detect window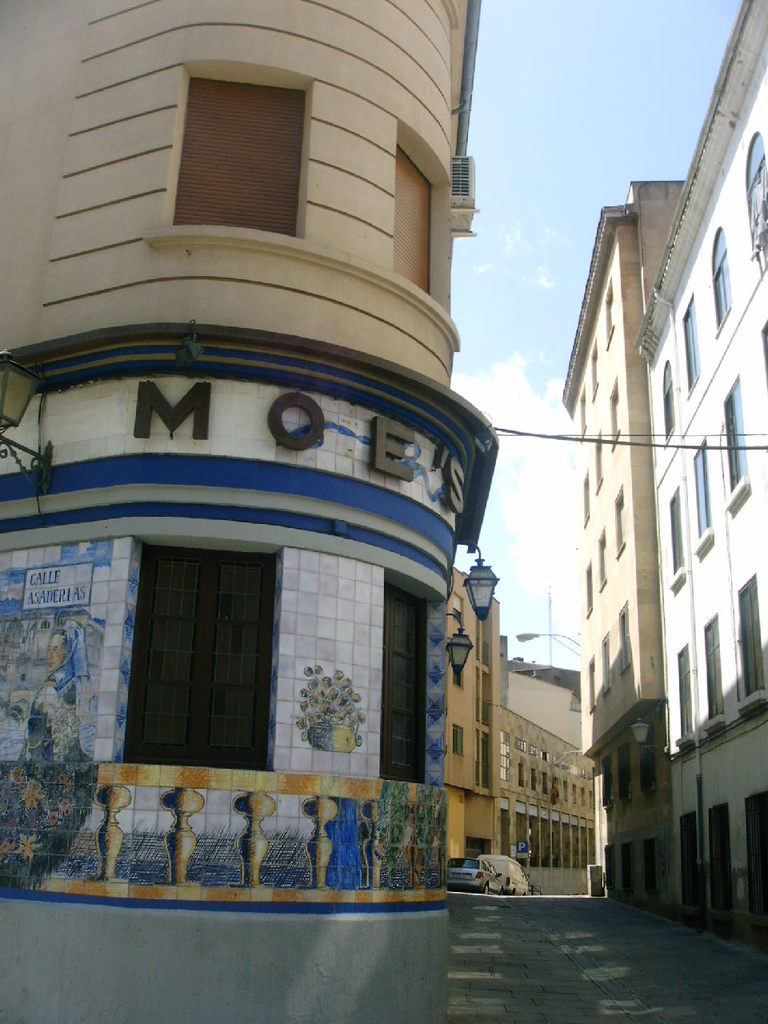
bbox=[614, 742, 632, 801]
